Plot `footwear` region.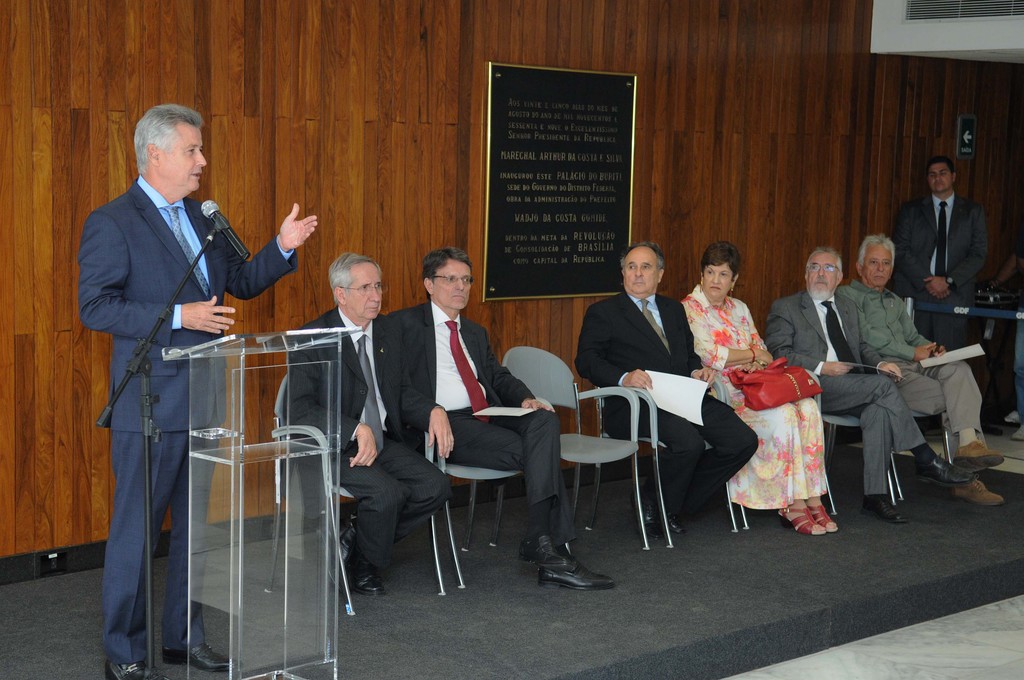
Plotted at x1=806, y1=503, x2=836, y2=531.
